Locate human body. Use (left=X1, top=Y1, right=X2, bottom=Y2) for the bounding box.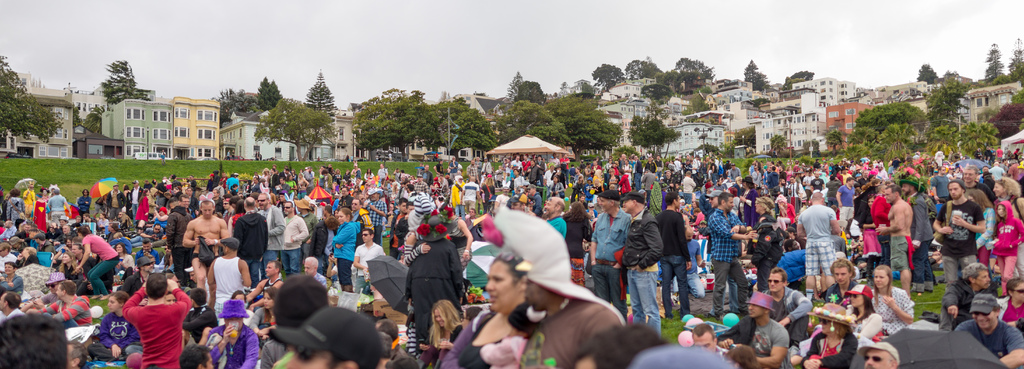
(left=295, top=195, right=316, bottom=254).
